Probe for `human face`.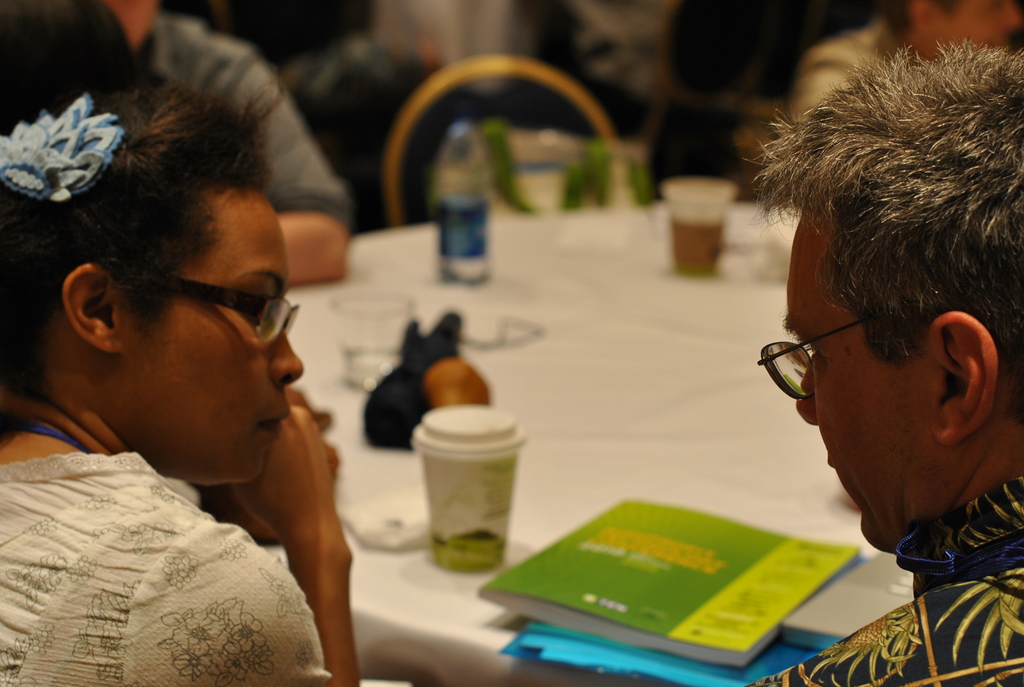
Probe result: l=754, t=216, r=932, b=542.
